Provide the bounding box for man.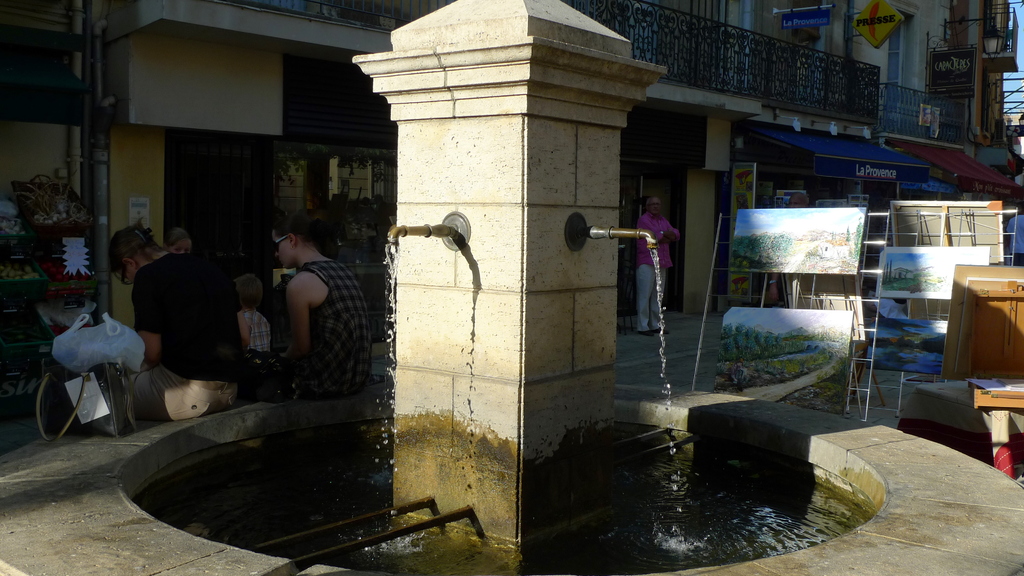
box=[634, 193, 684, 335].
